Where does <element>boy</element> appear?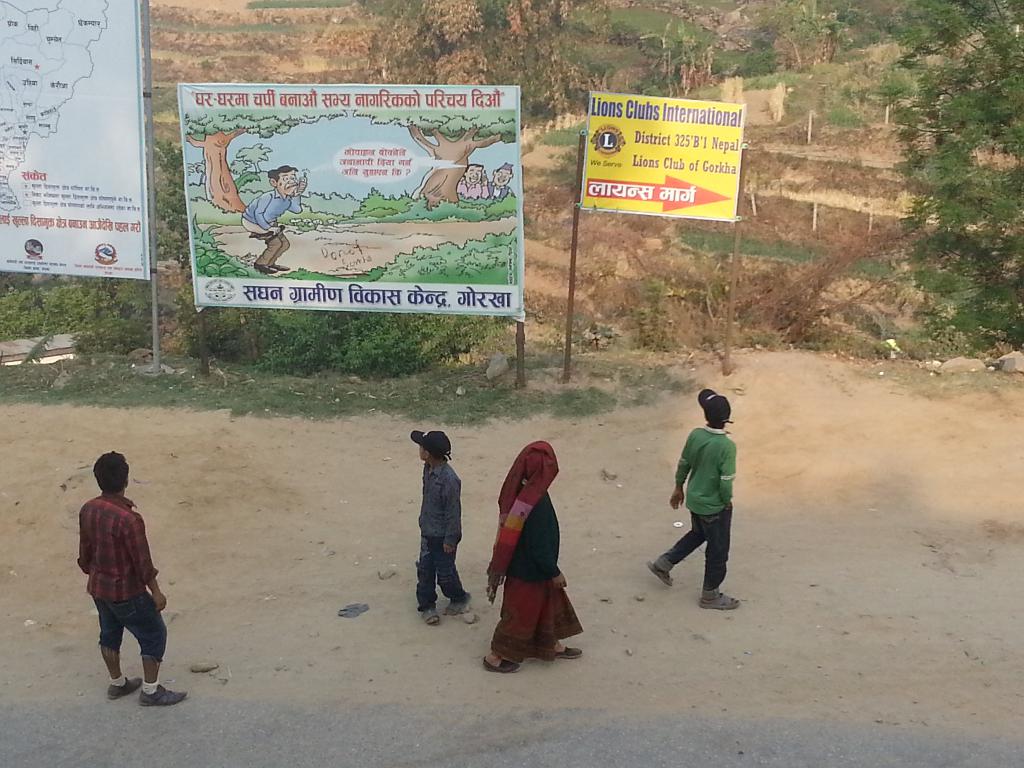
Appears at (646, 391, 740, 608).
